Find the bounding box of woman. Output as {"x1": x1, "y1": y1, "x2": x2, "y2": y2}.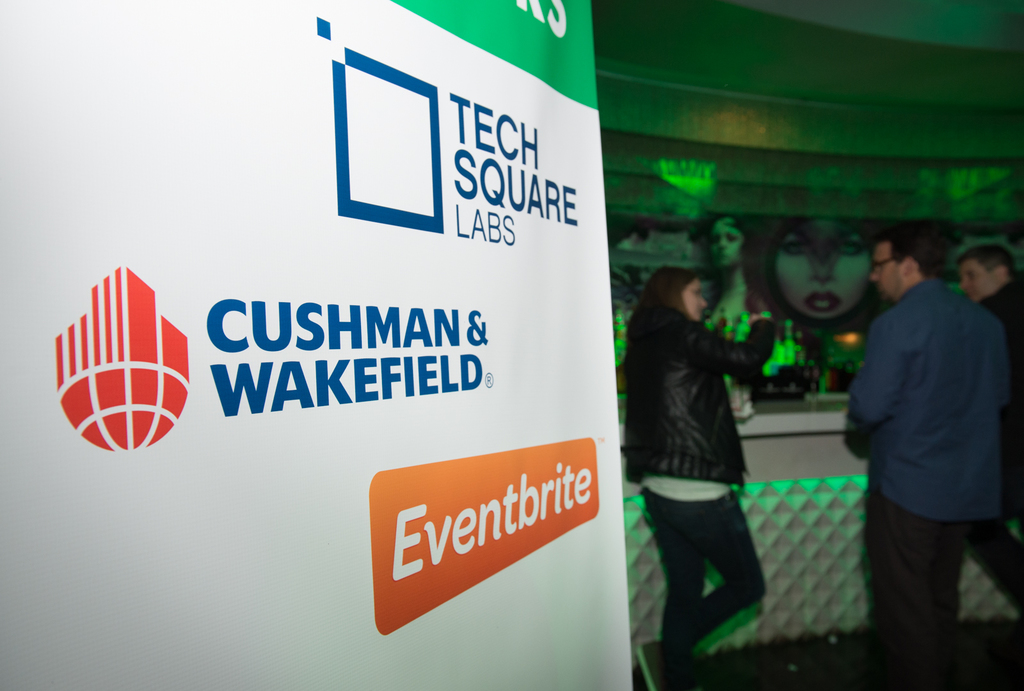
{"x1": 640, "y1": 229, "x2": 803, "y2": 688}.
